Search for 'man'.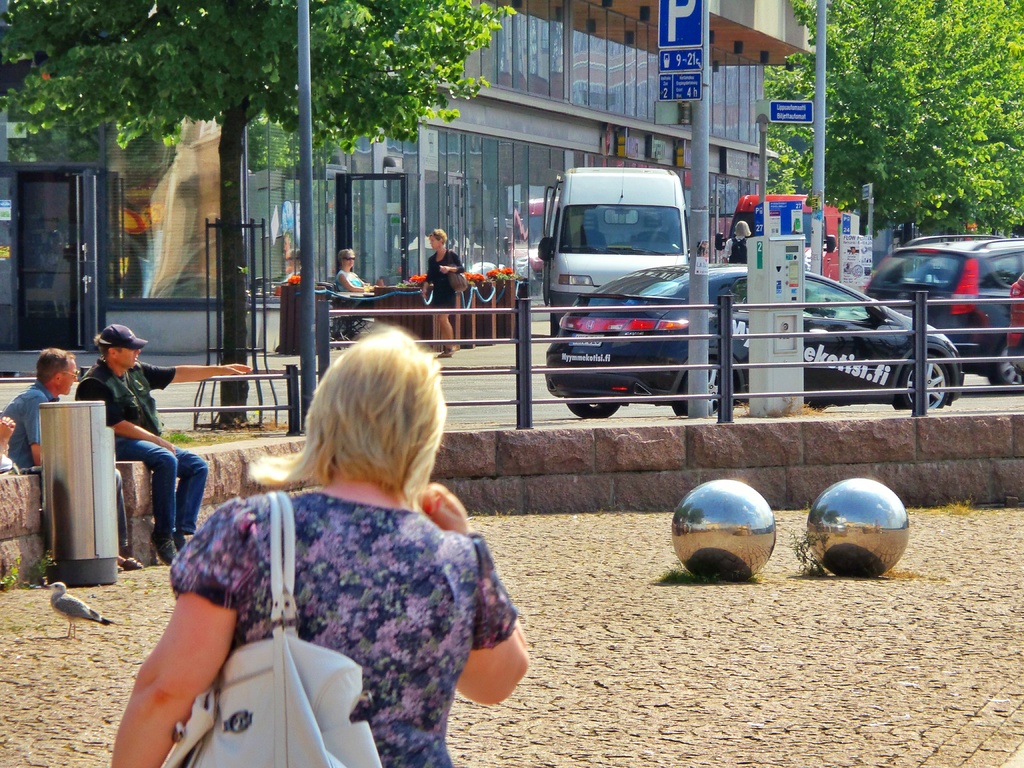
Found at bbox=[75, 324, 250, 564].
